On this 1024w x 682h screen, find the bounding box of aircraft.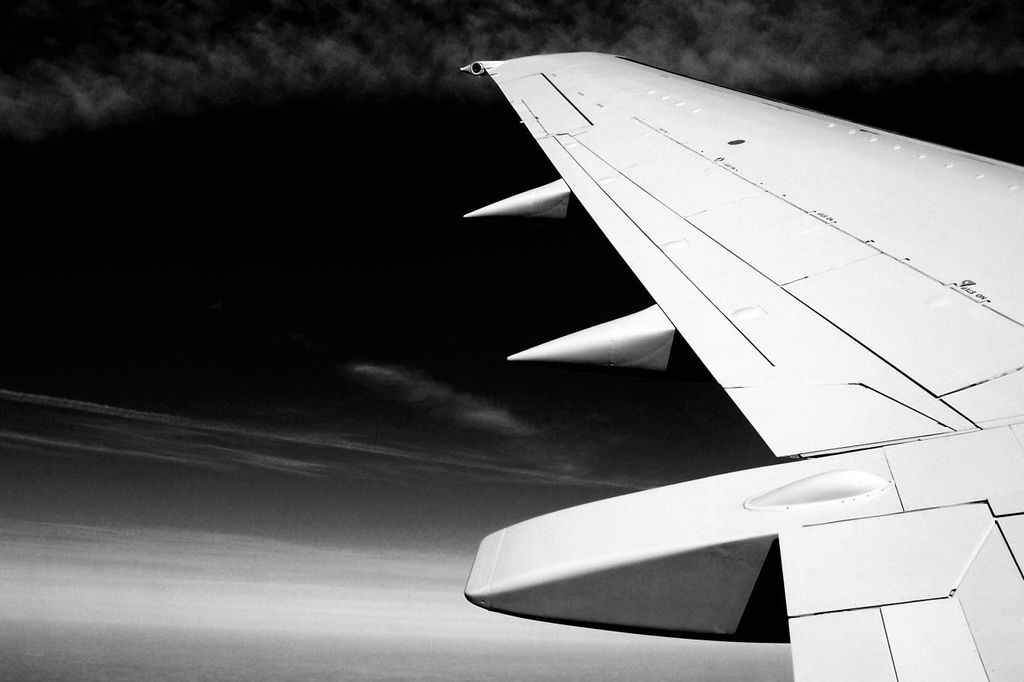
Bounding box: <box>466,44,1023,681</box>.
